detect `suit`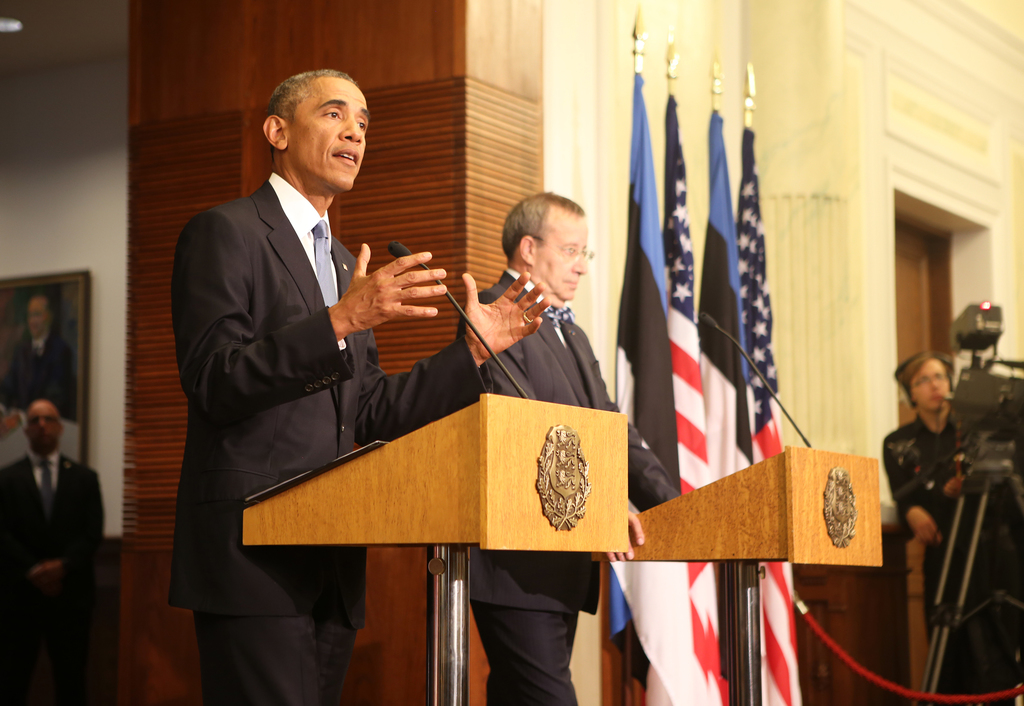
454 265 688 705
